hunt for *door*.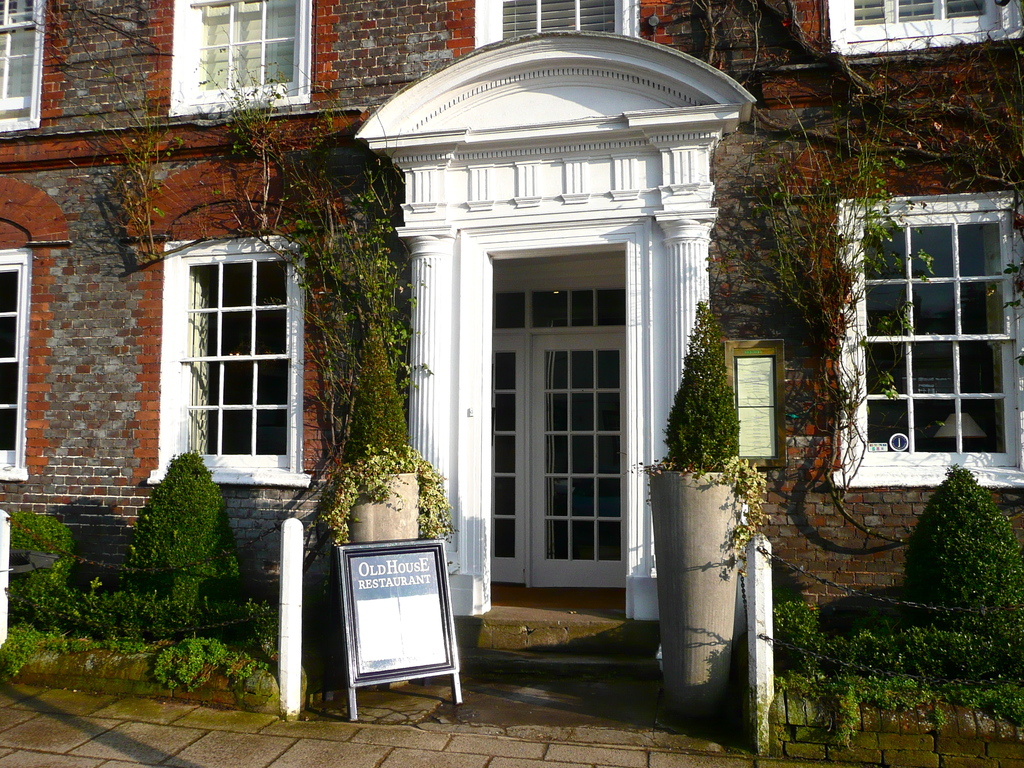
Hunted down at l=529, t=325, r=628, b=587.
